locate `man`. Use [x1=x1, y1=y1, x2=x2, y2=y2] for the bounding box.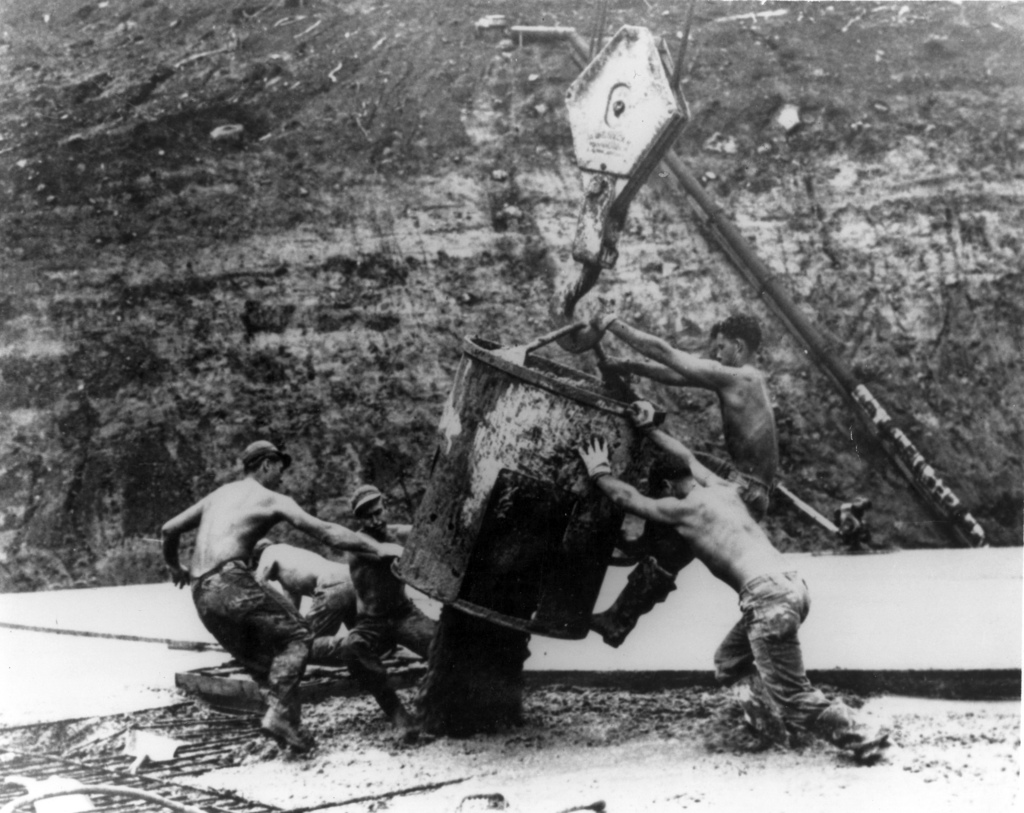
[x1=163, y1=438, x2=403, y2=754].
